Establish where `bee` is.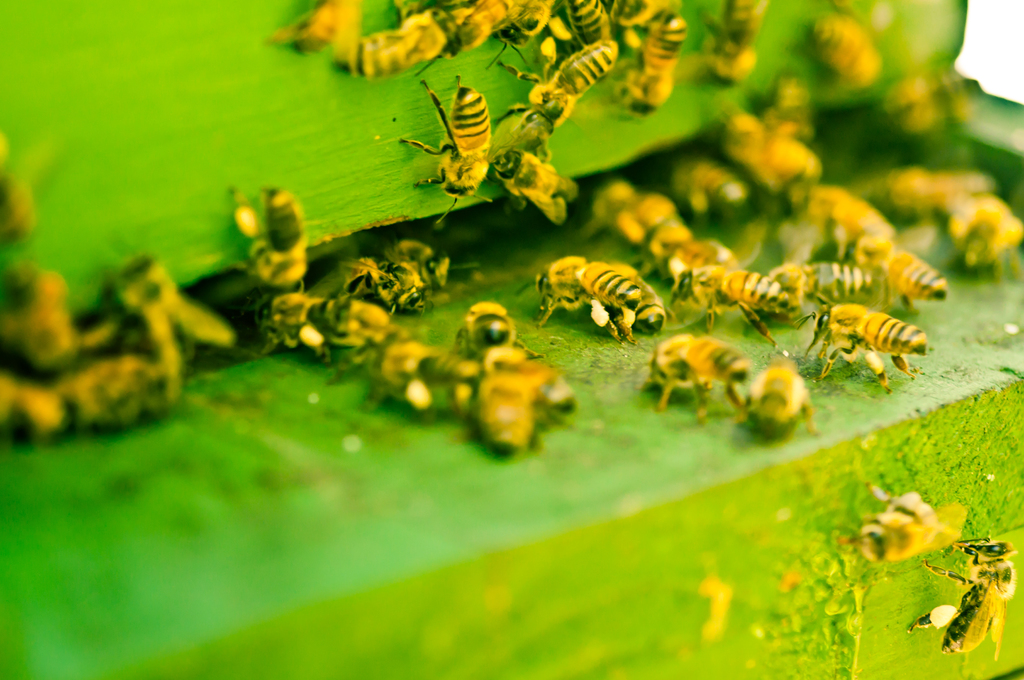
Established at locate(262, 188, 326, 287).
